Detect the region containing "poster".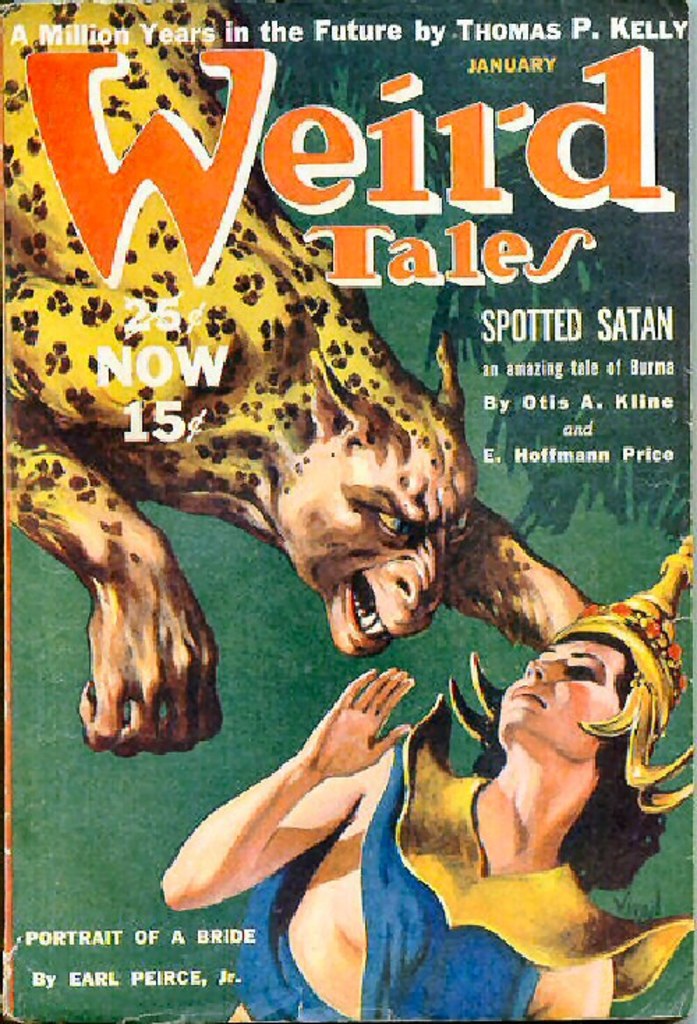
detection(0, 0, 696, 1021).
